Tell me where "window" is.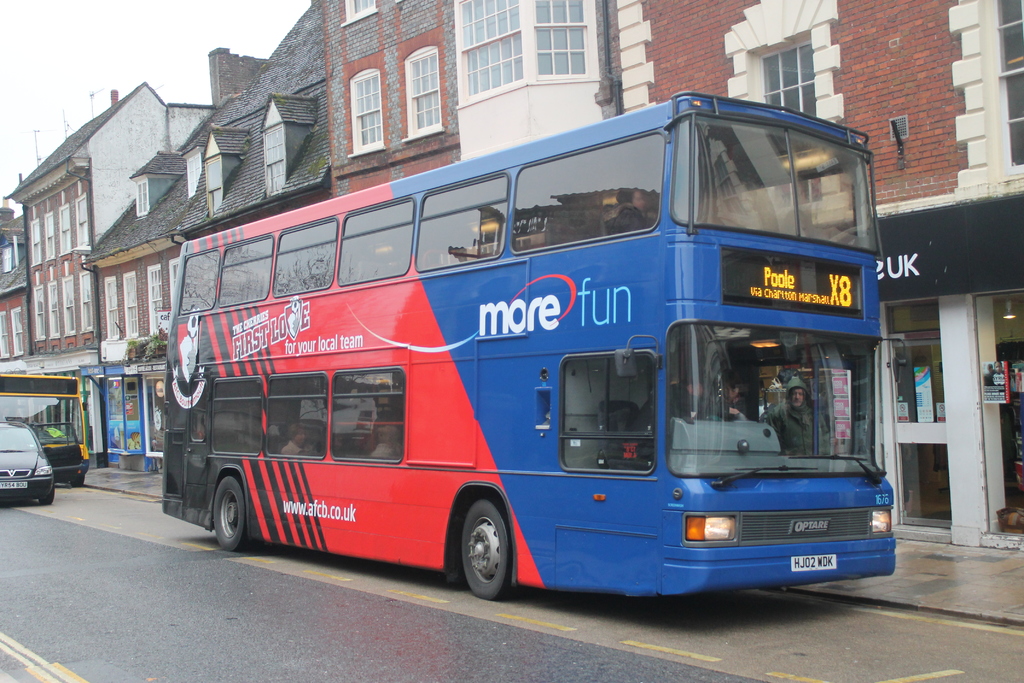
"window" is at bbox=[188, 158, 200, 199].
